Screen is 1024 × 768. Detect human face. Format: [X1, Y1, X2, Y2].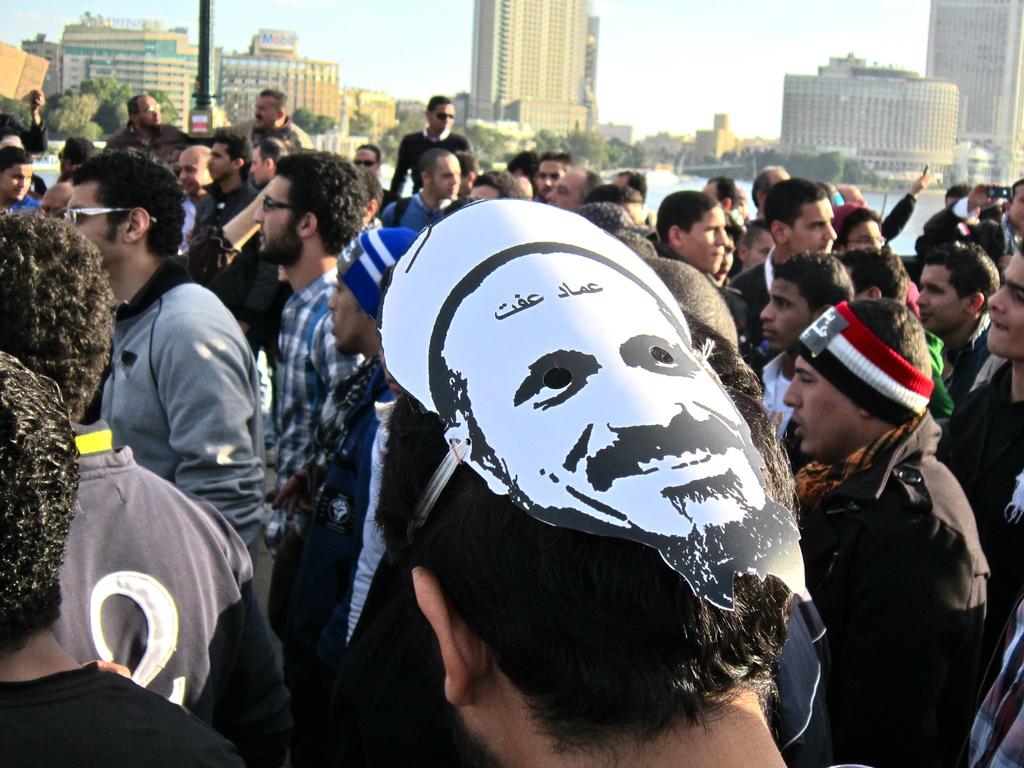
[680, 209, 730, 272].
